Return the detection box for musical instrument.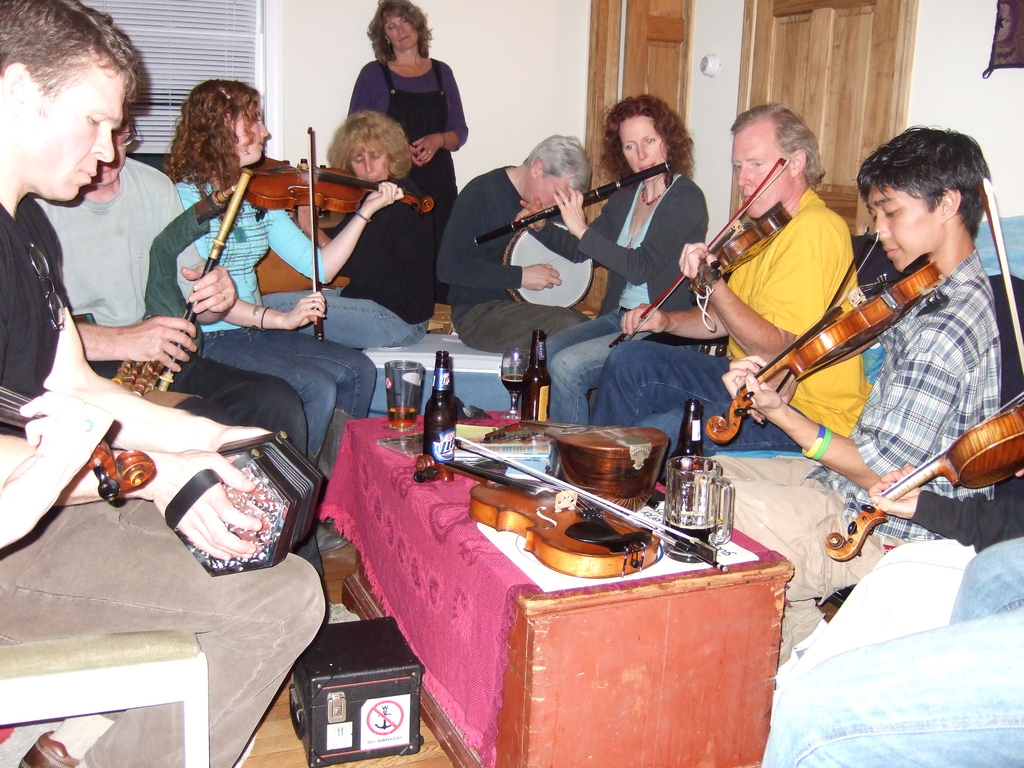
153,166,253,389.
